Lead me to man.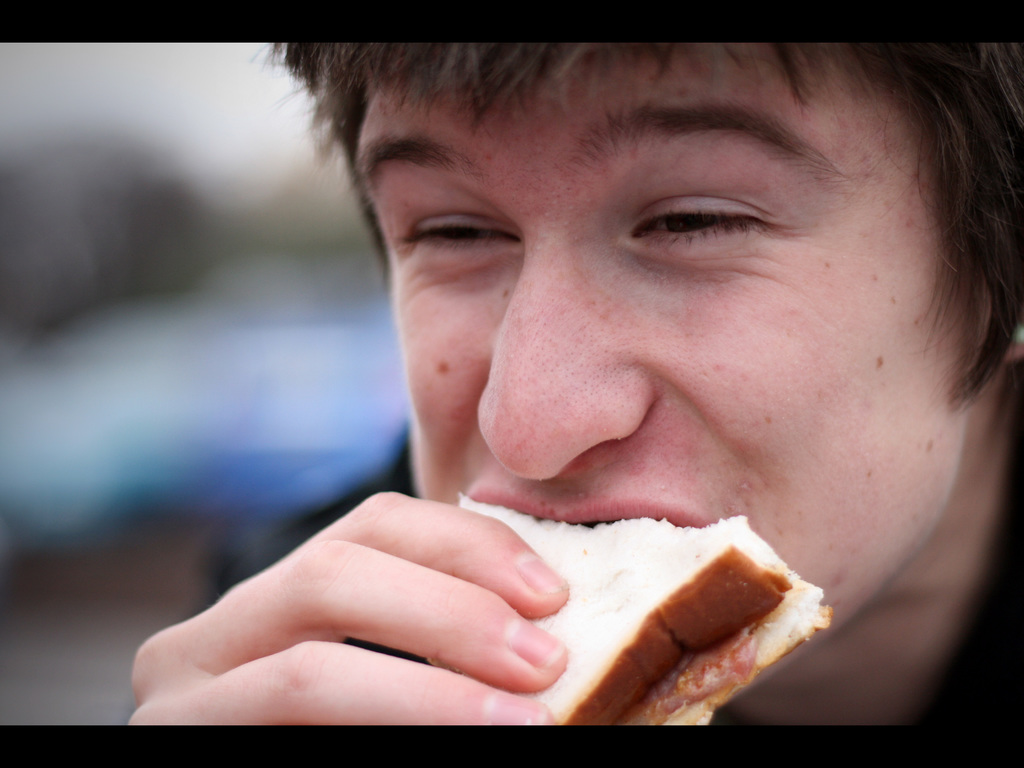
Lead to crop(126, 64, 1023, 733).
